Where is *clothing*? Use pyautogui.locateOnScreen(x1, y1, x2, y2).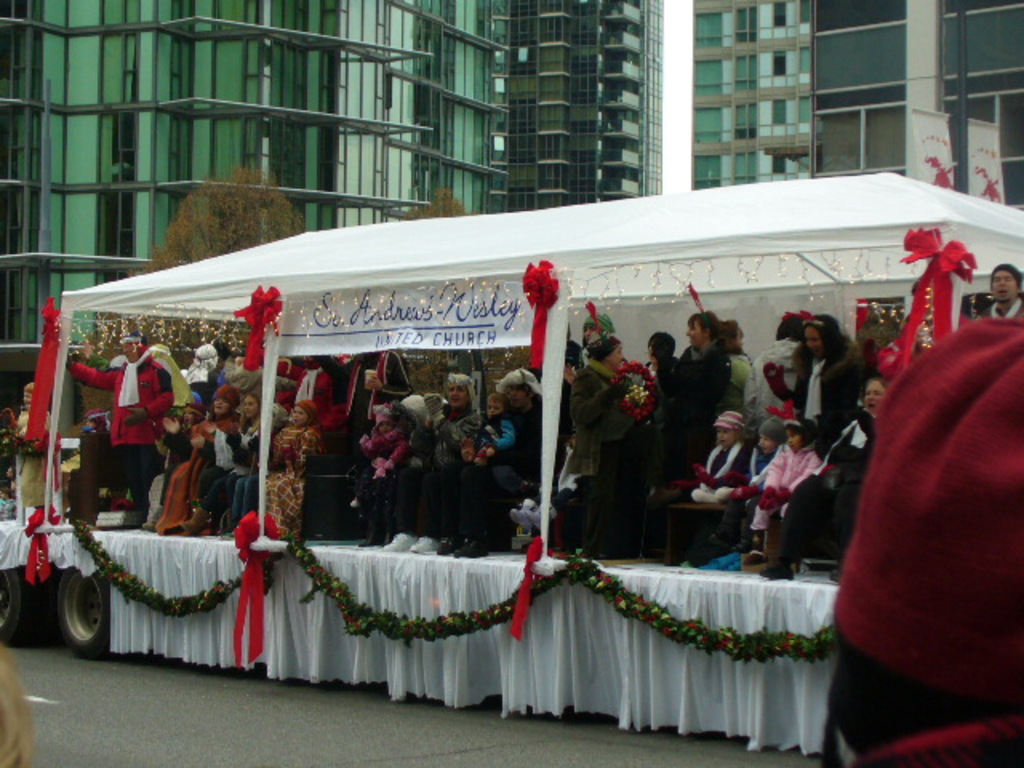
pyautogui.locateOnScreen(829, 315, 1022, 766).
